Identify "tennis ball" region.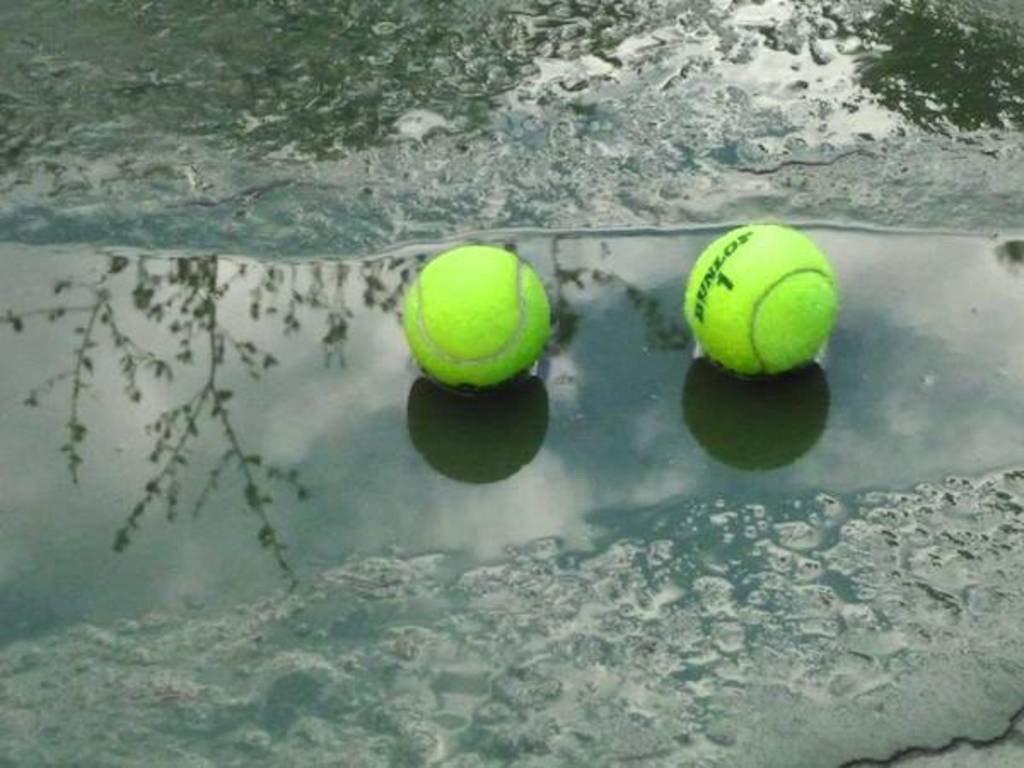
Region: pyautogui.locateOnScreen(403, 246, 546, 386).
